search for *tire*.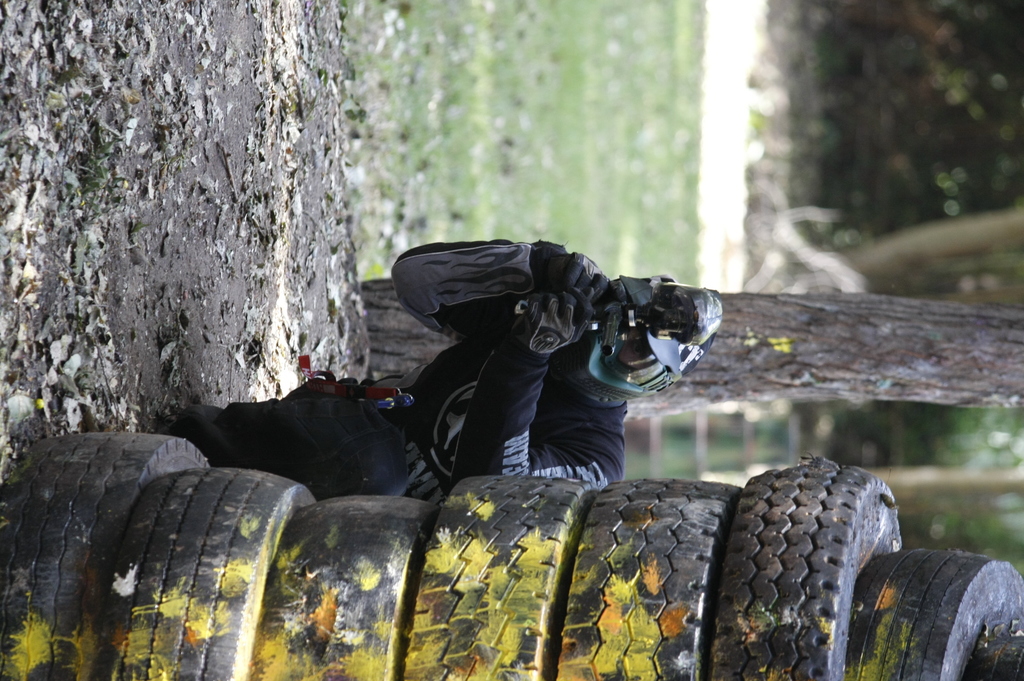
Found at select_region(556, 479, 744, 680).
